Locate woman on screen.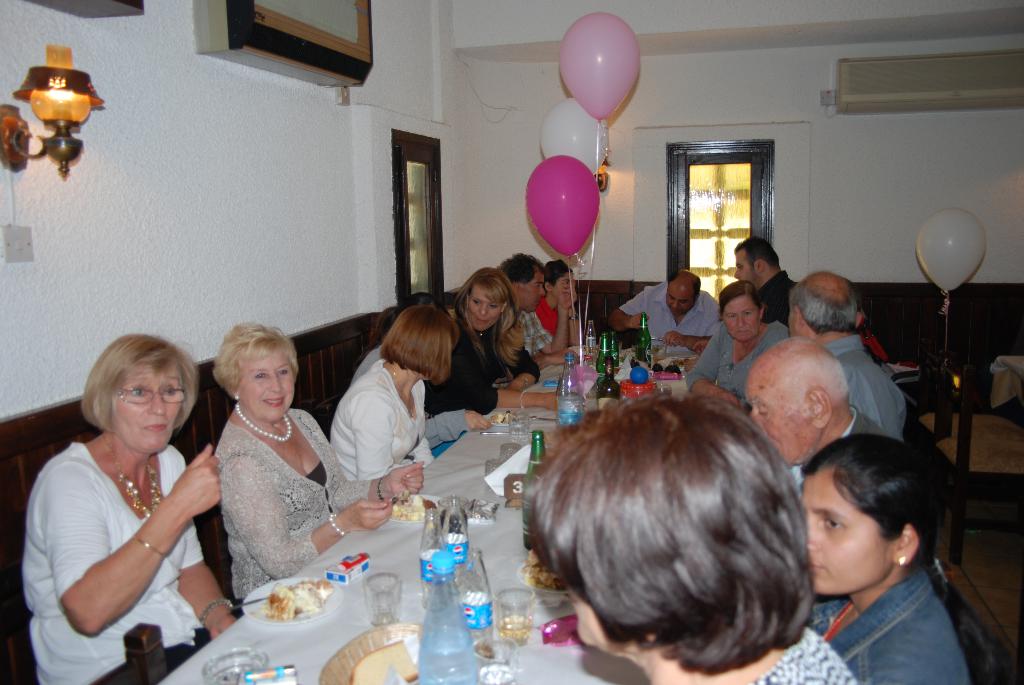
On screen at 25, 334, 239, 684.
